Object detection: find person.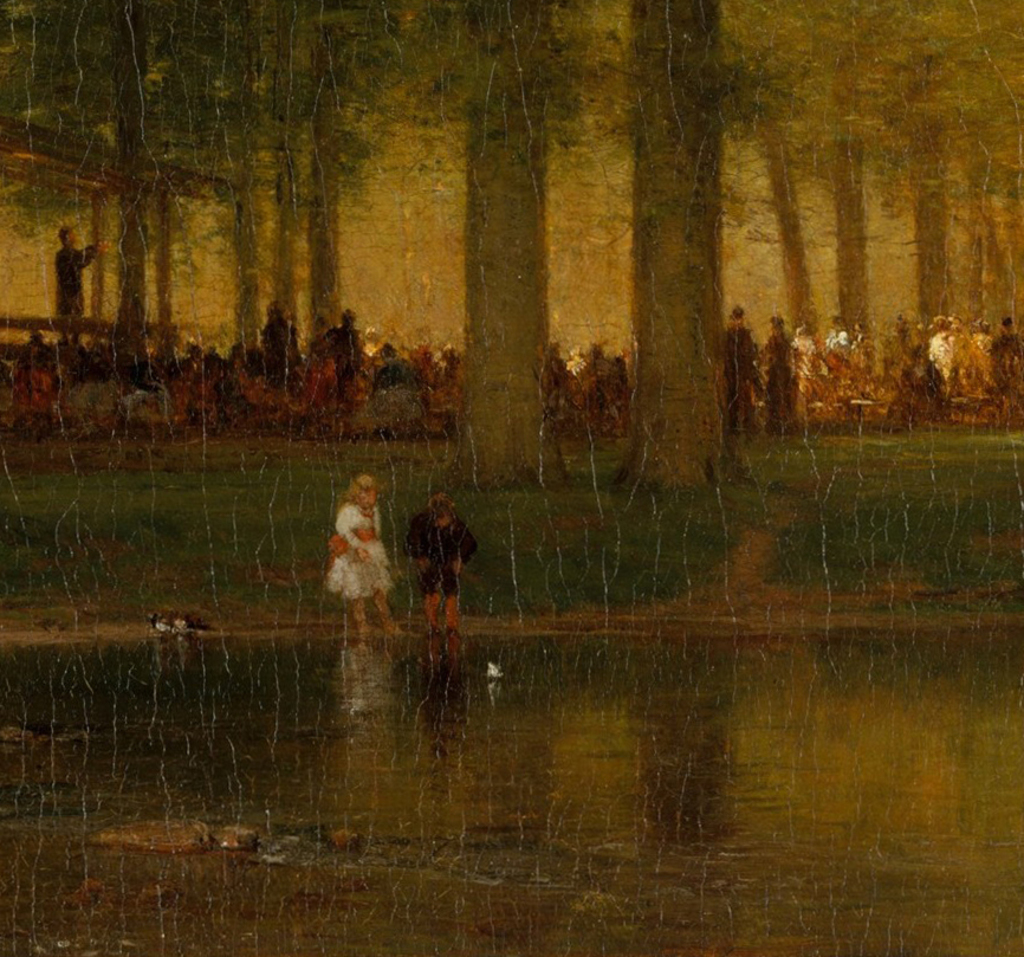
708, 296, 759, 445.
